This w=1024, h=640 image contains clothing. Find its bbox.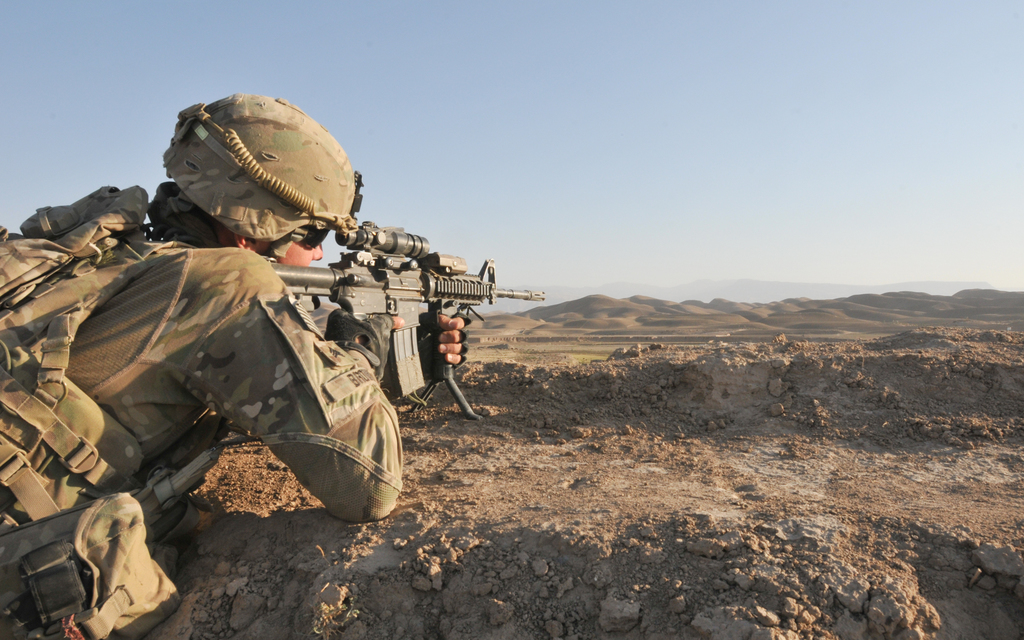
0 241 407 591.
